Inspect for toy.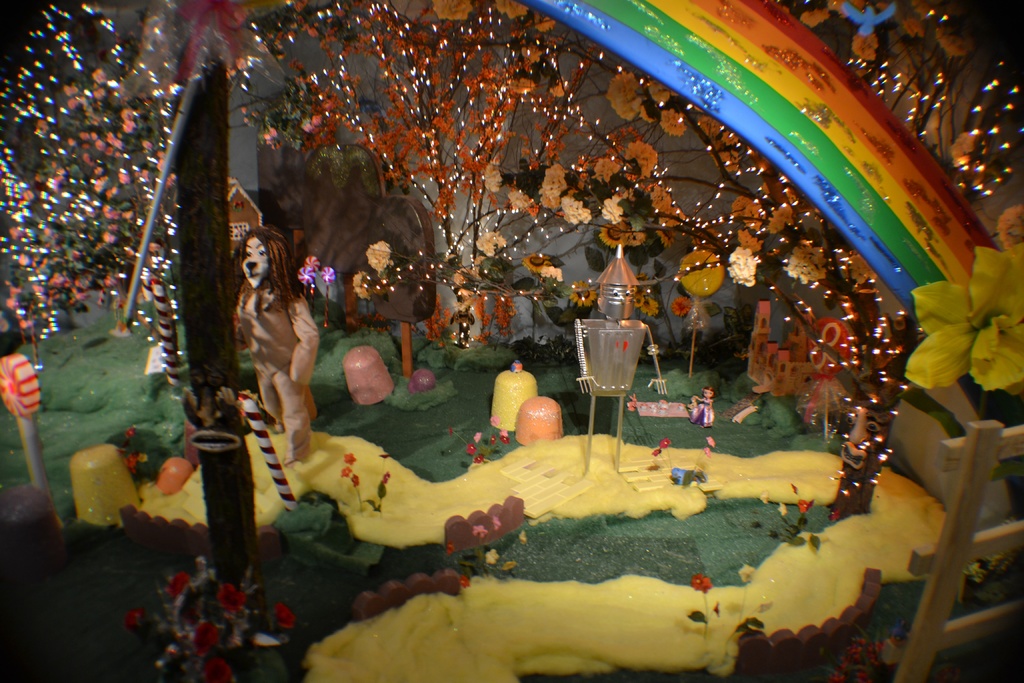
Inspection: [229, 211, 337, 477].
